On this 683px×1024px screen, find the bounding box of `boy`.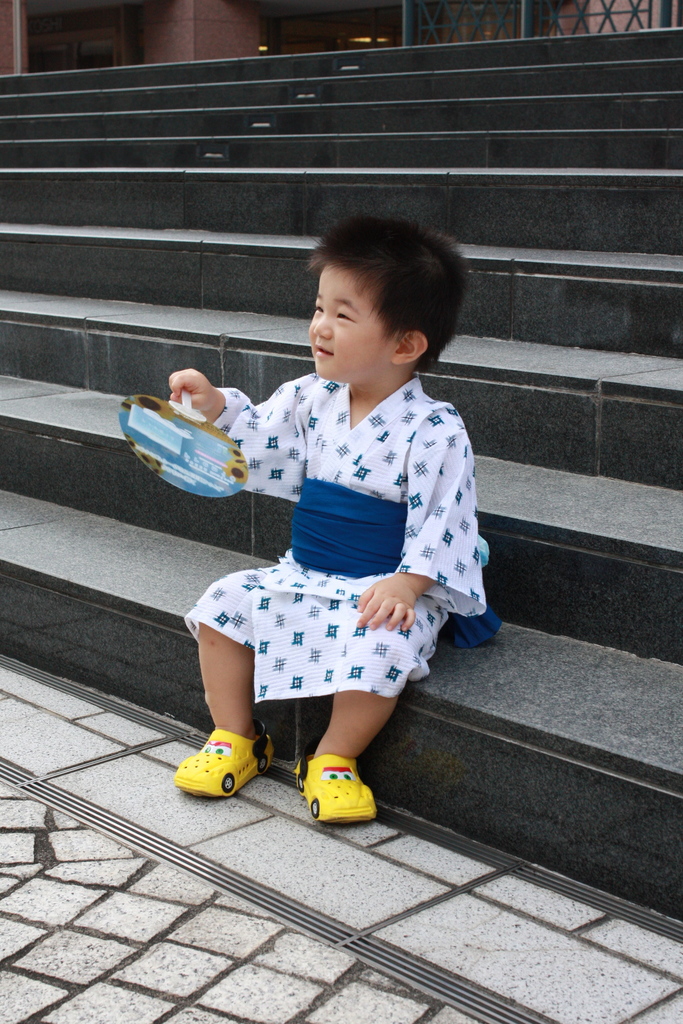
Bounding box: {"x1": 169, "y1": 237, "x2": 490, "y2": 840}.
